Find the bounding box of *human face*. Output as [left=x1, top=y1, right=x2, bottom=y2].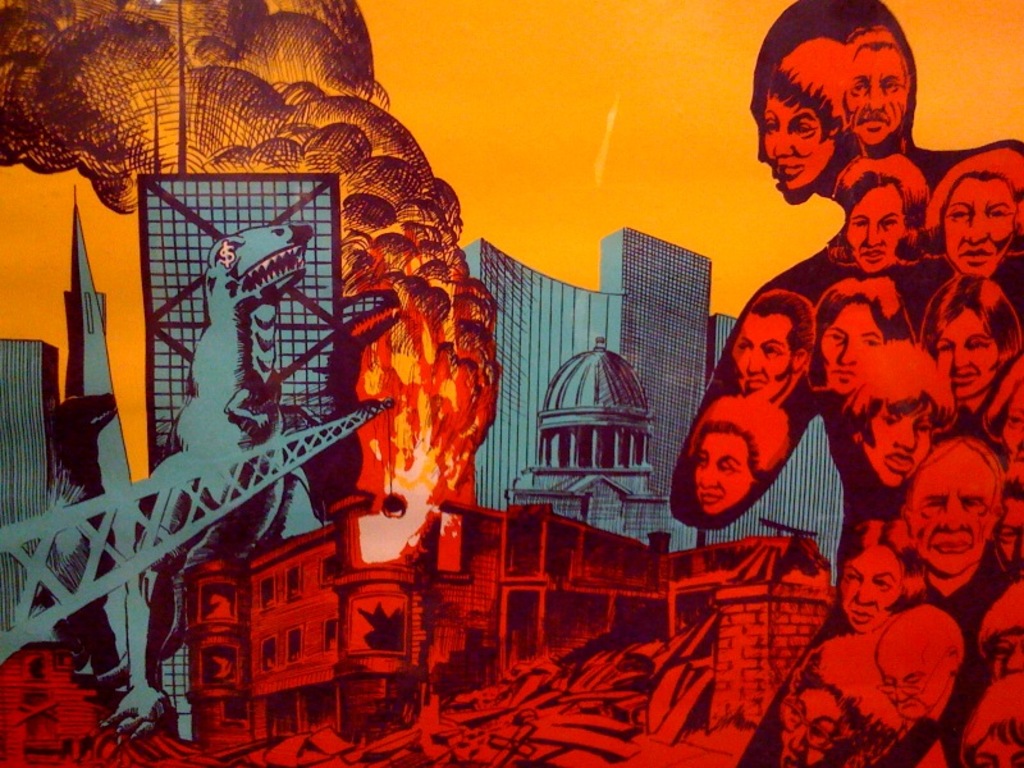
[left=822, top=307, right=877, bottom=393].
